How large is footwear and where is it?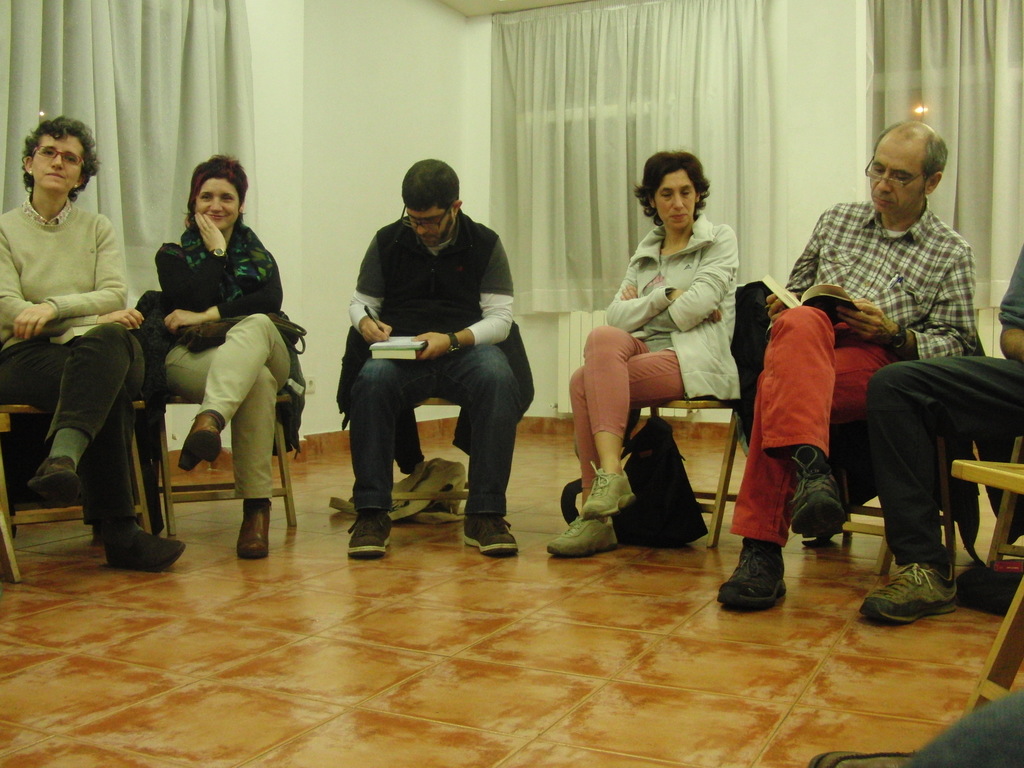
Bounding box: bbox(109, 516, 189, 575).
